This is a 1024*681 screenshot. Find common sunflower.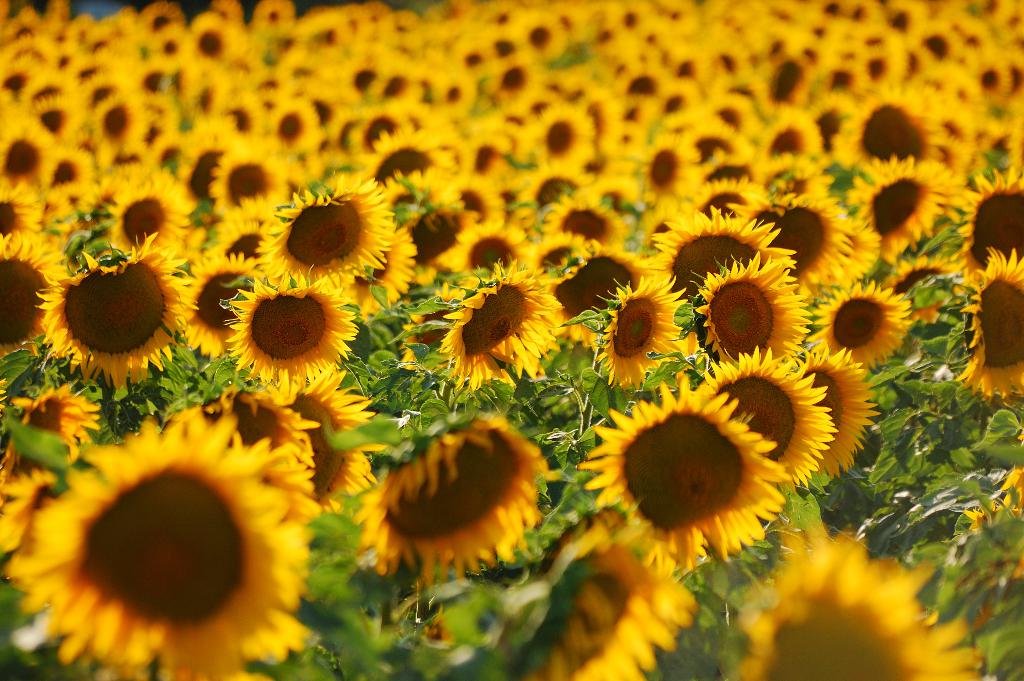
Bounding box: [left=5, top=405, right=319, bottom=680].
